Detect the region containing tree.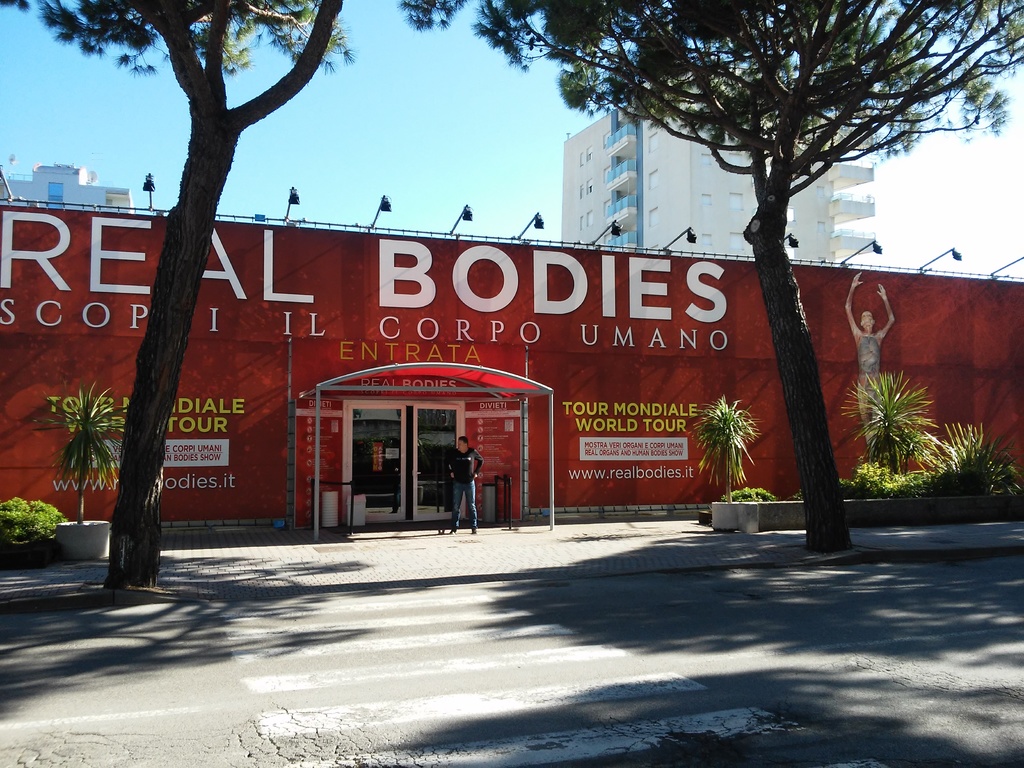
bbox(65, 22, 356, 512).
